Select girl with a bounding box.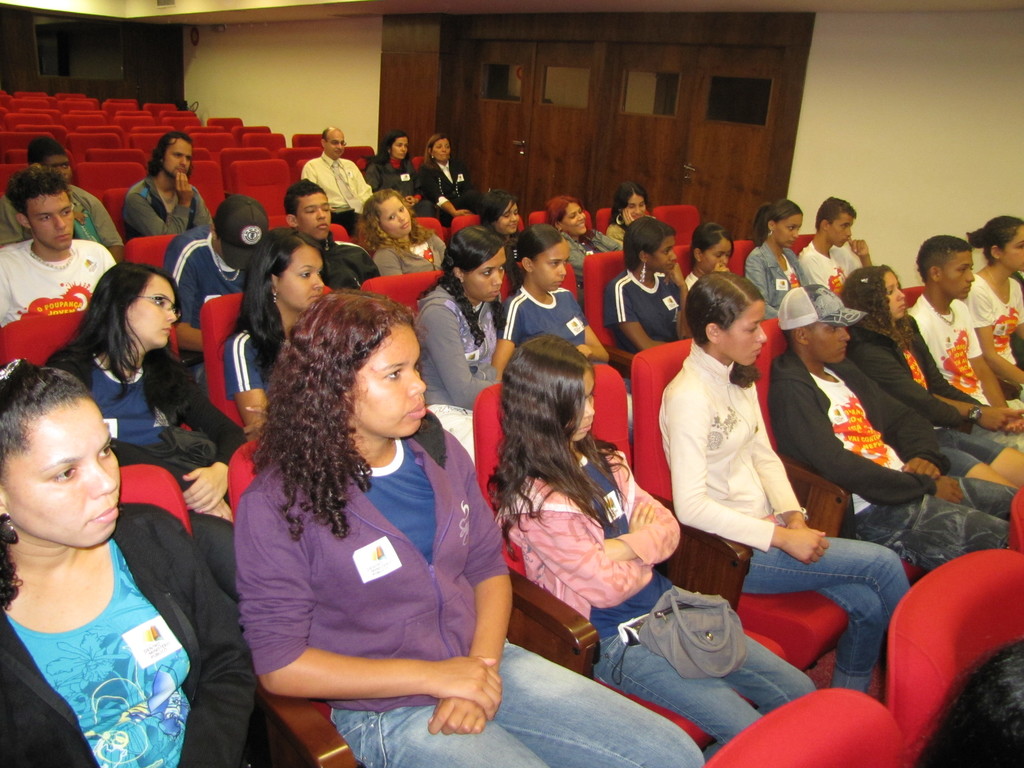
840/264/1023/491.
